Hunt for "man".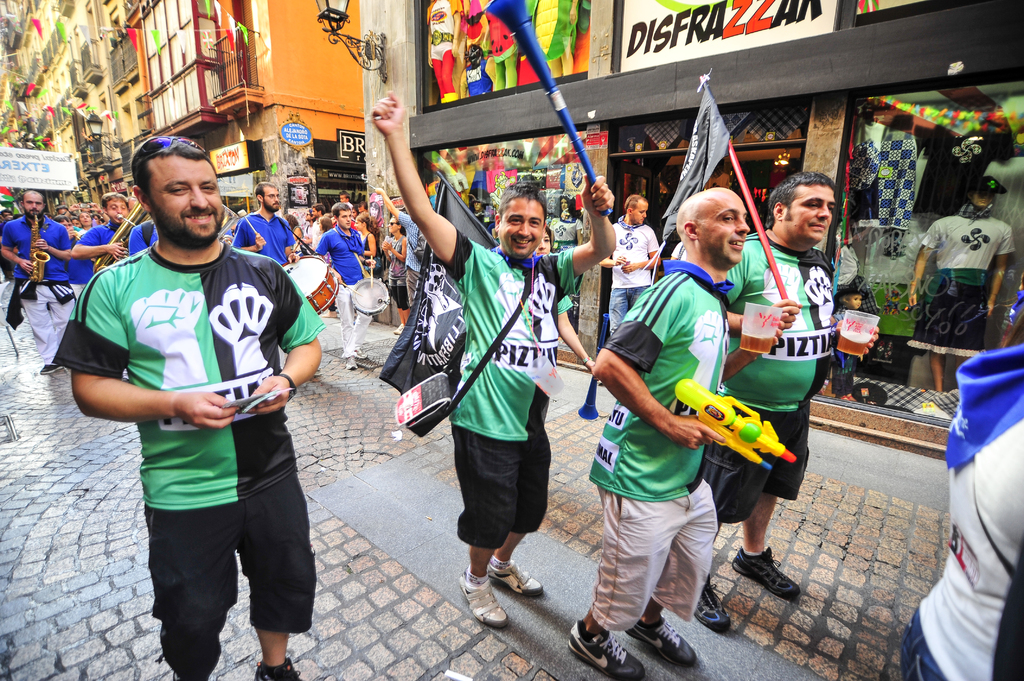
Hunted down at 564/192/797/680.
